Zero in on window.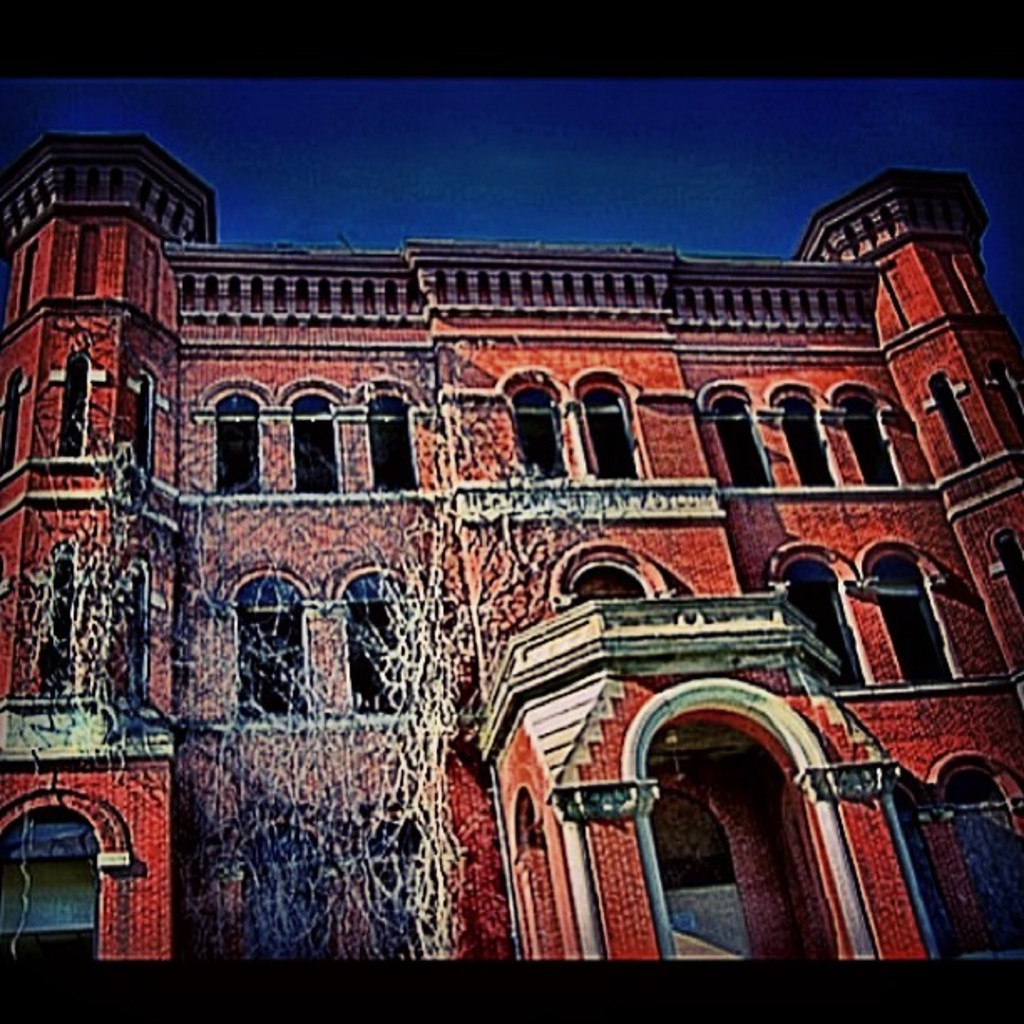
Zeroed in: <bbox>781, 390, 830, 477</bbox>.
